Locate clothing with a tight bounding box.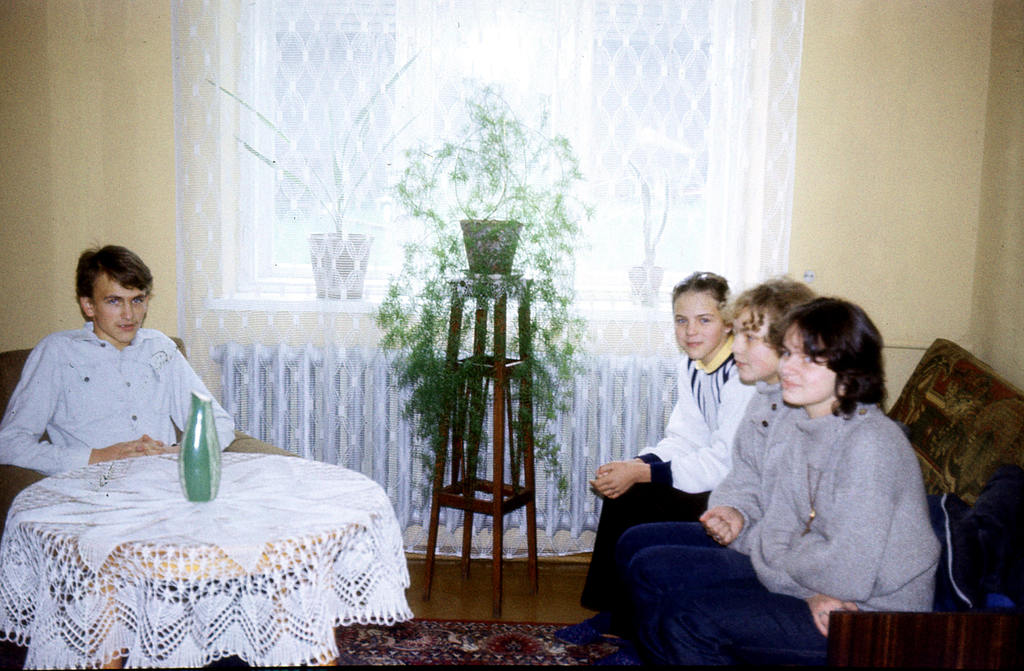
{"x1": 598, "y1": 403, "x2": 937, "y2": 670}.
